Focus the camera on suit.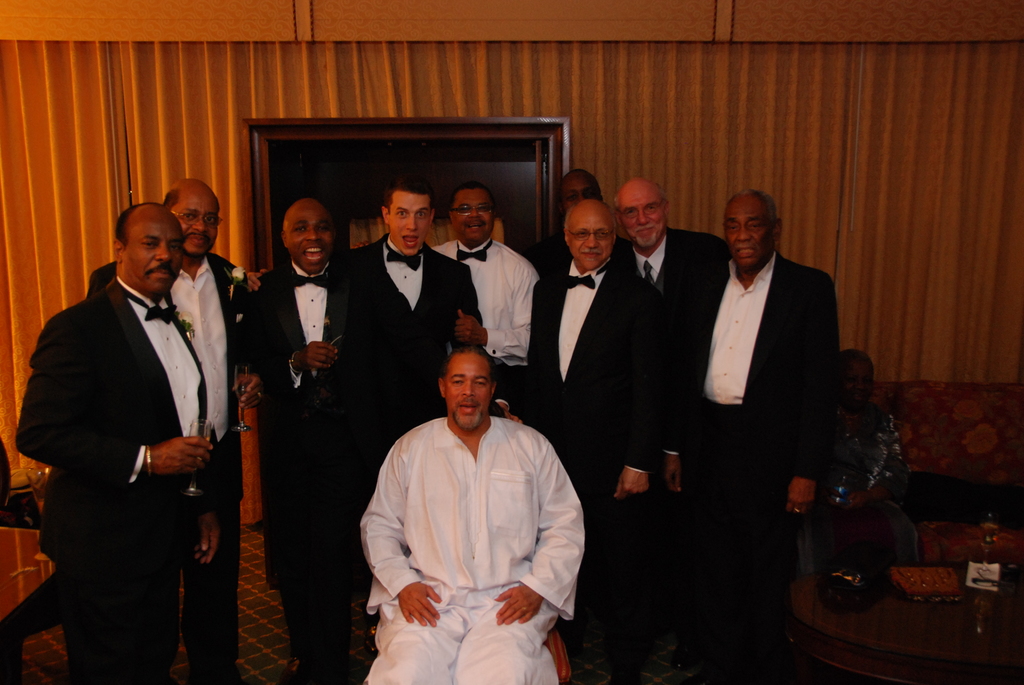
Focus region: box=[16, 278, 221, 684].
